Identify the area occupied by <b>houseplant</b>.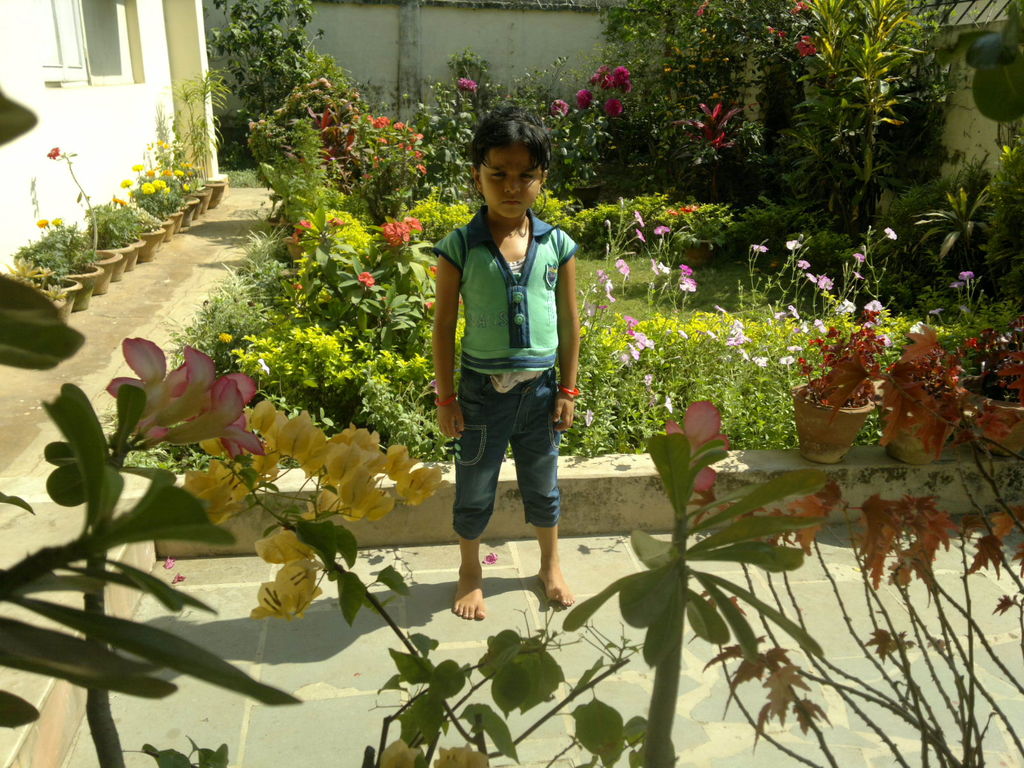
Area: <box>144,111,205,232</box>.
